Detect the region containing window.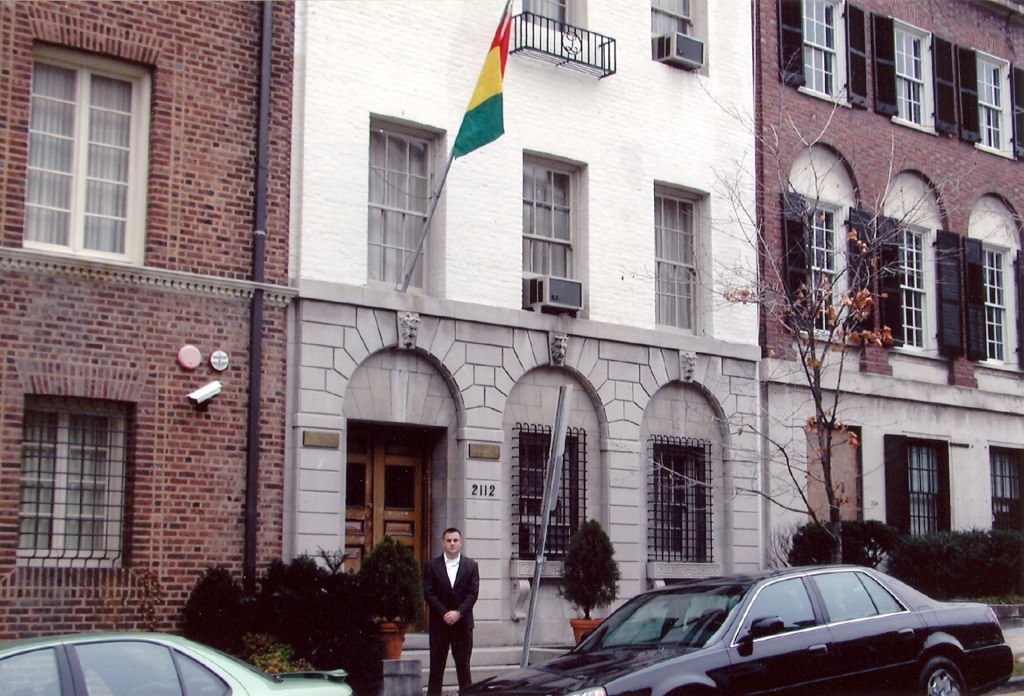
bbox=(781, 0, 855, 110).
